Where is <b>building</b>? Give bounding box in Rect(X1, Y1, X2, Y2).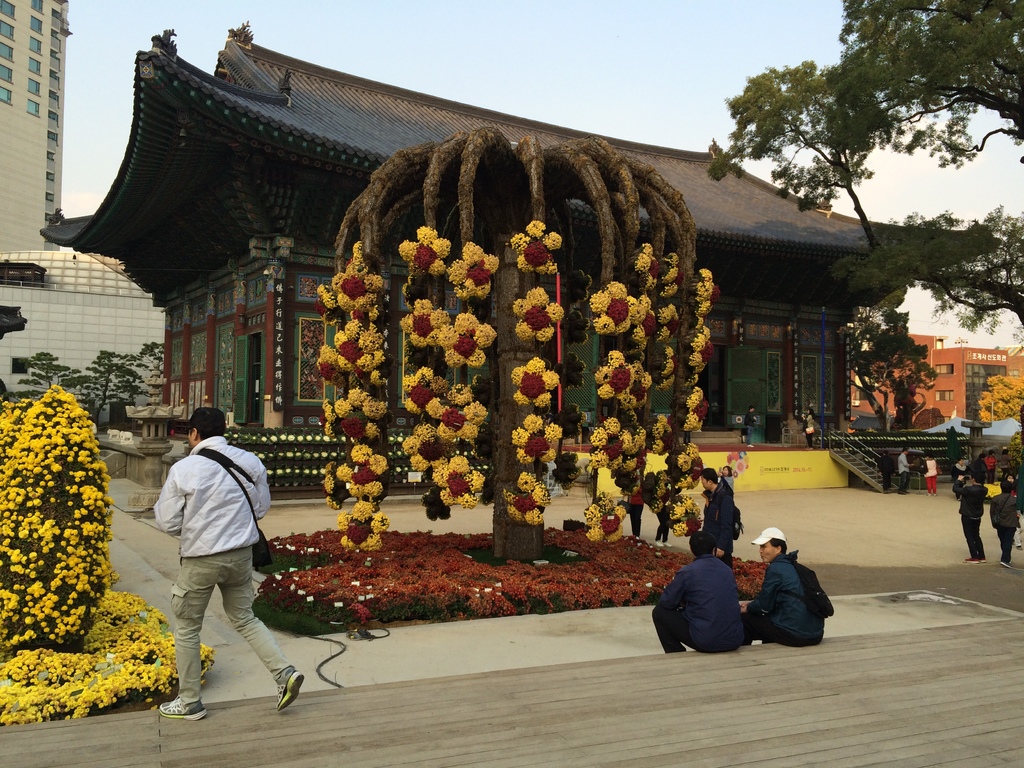
Rect(0, 0, 60, 259).
